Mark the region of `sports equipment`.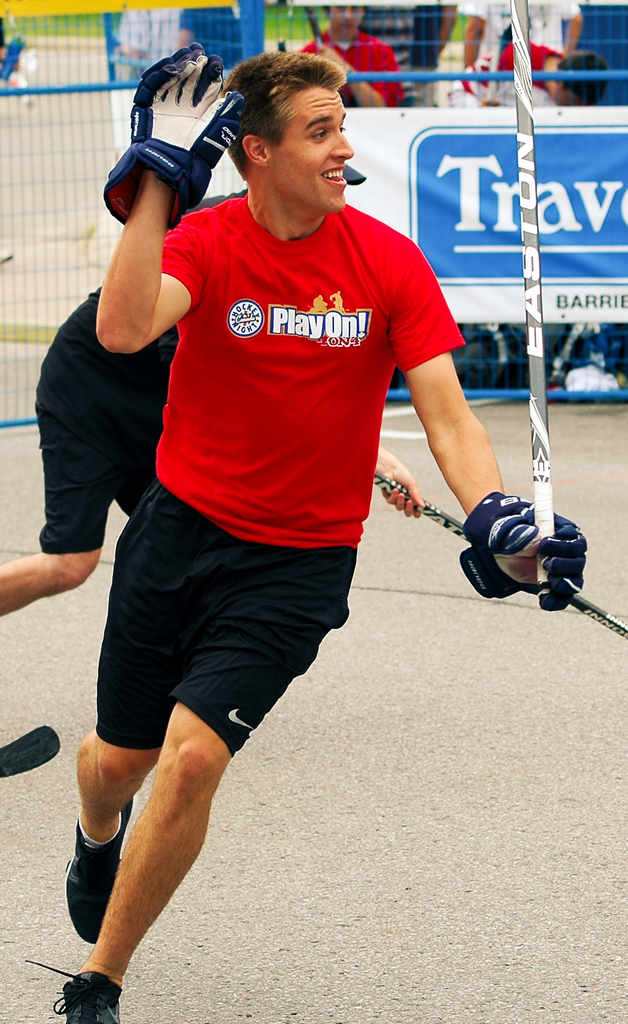
Region: bbox=[509, 0, 550, 611].
